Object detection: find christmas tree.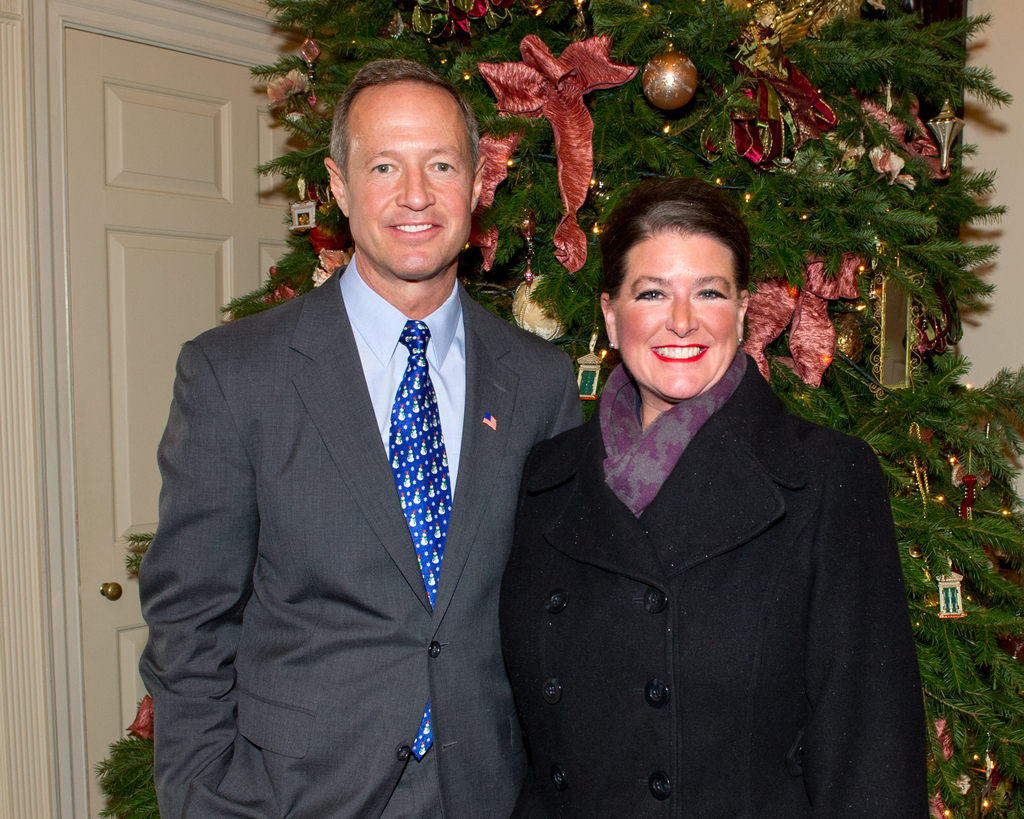
[97,0,1023,818].
